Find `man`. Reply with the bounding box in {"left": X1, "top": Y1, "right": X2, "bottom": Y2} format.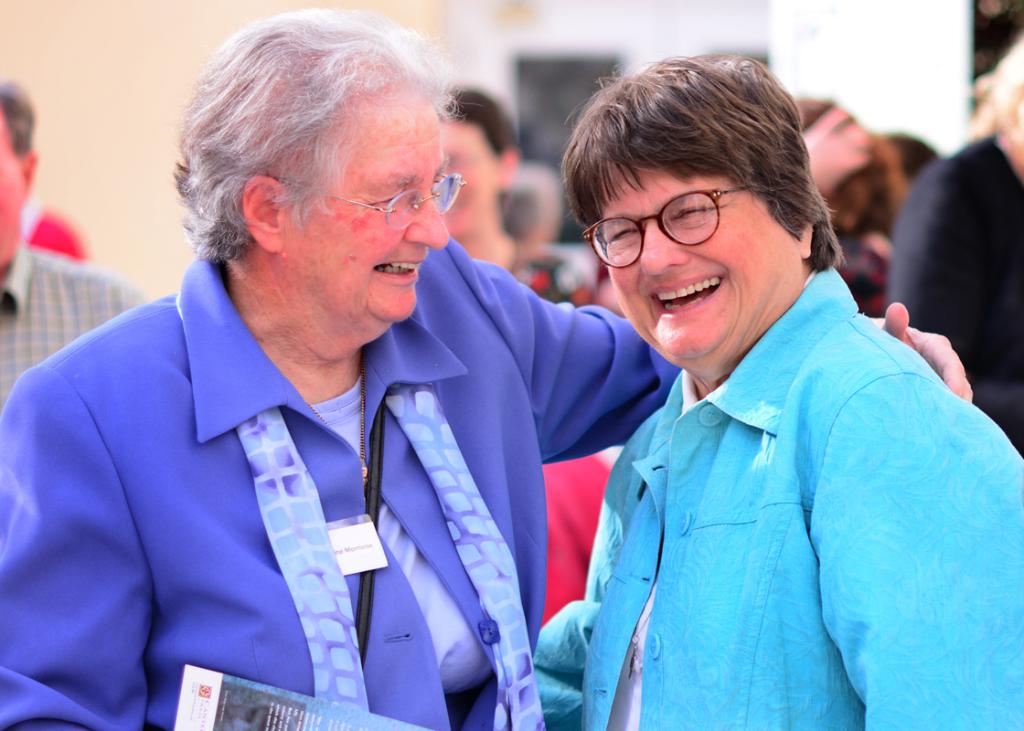
{"left": 0, "top": 75, "right": 151, "bottom": 420}.
